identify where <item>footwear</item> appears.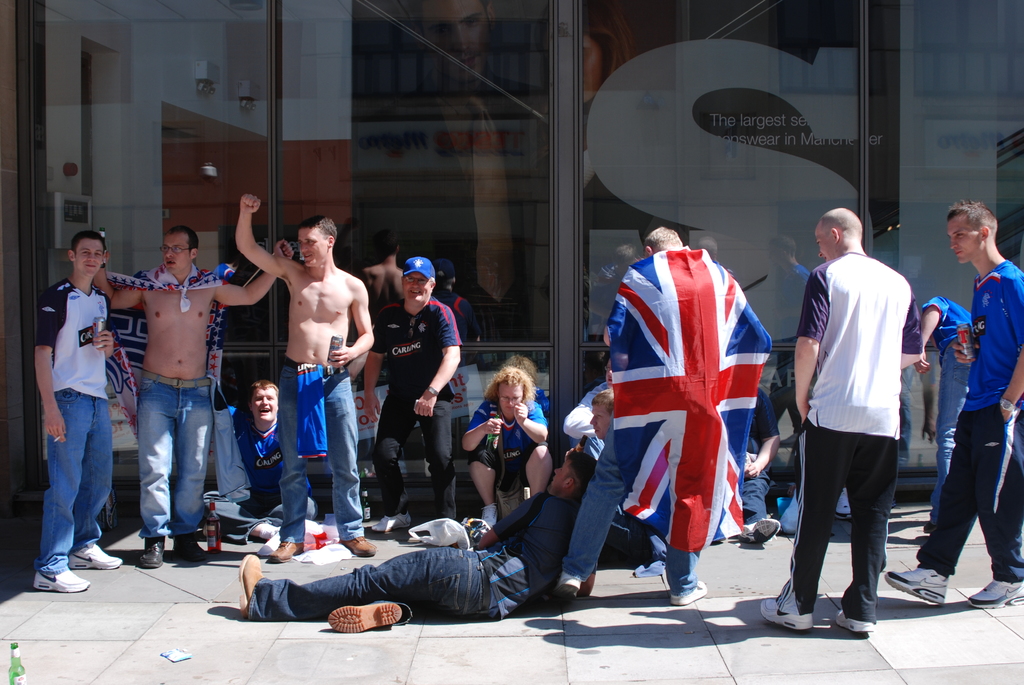
Appears at 140,537,165,567.
